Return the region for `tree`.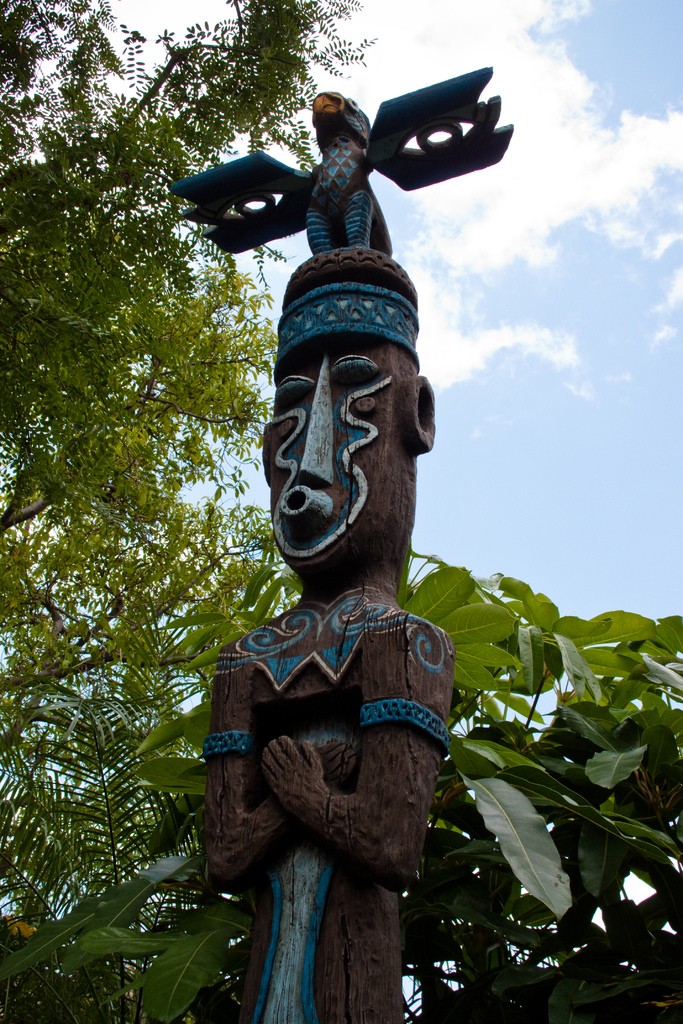
<region>0, 0, 377, 1023</region>.
